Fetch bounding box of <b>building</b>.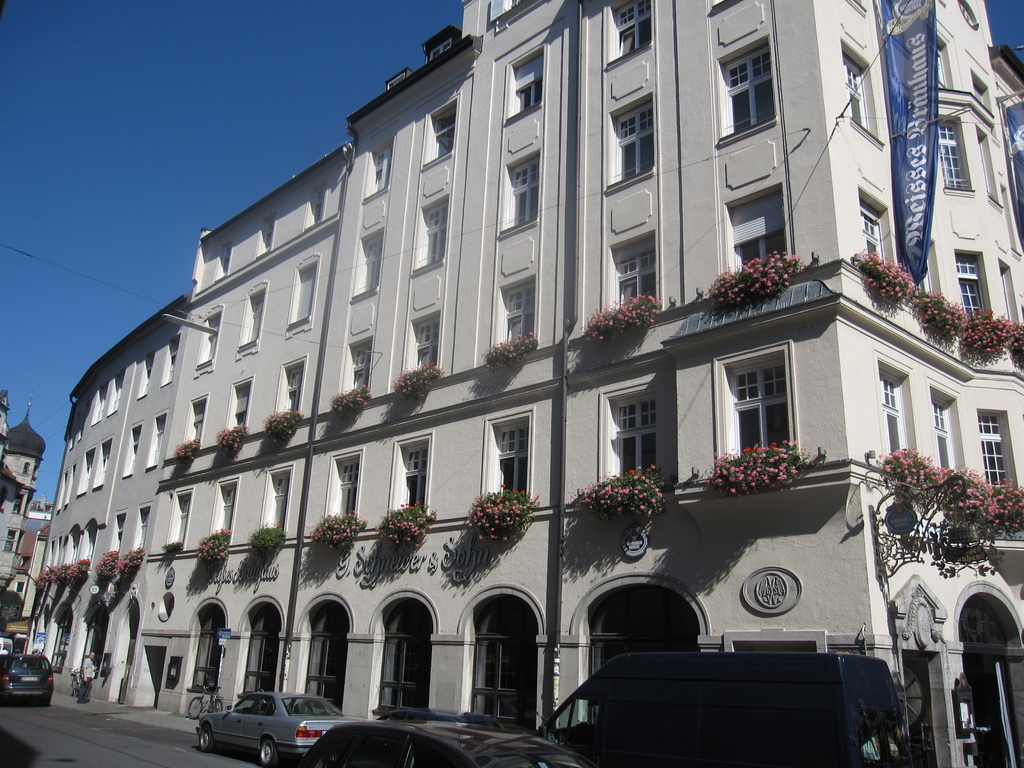
Bbox: <box>0,0,1023,767</box>.
